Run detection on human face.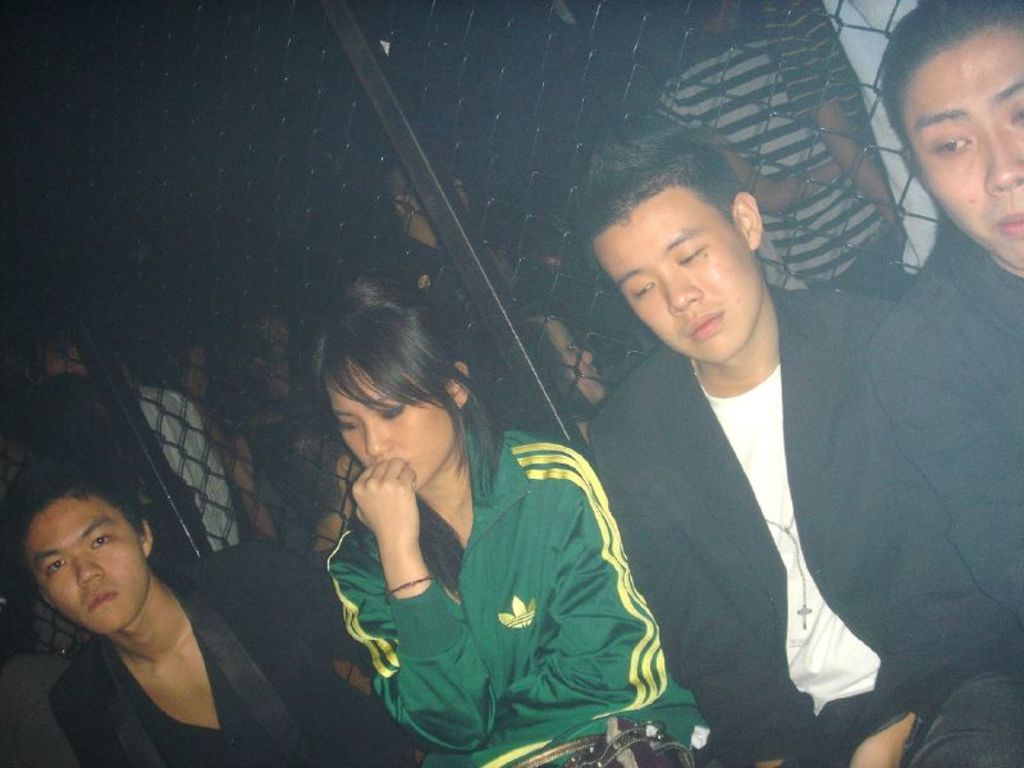
Result: detection(584, 192, 765, 361).
